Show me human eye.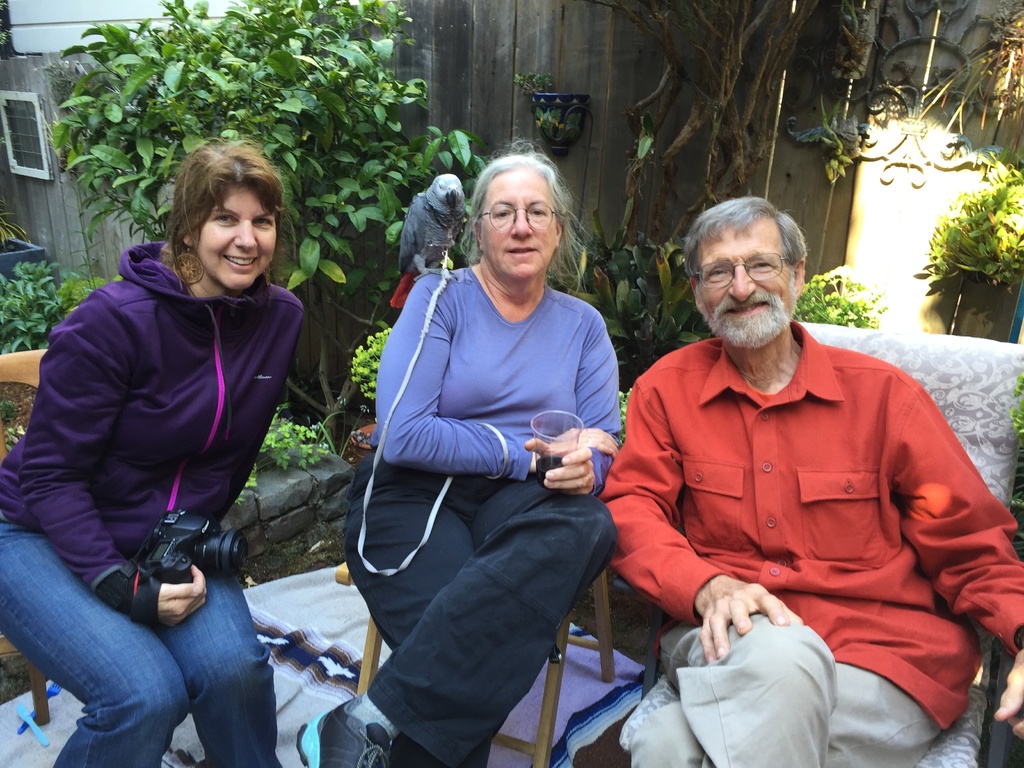
human eye is here: <box>708,271,732,278</box>.
